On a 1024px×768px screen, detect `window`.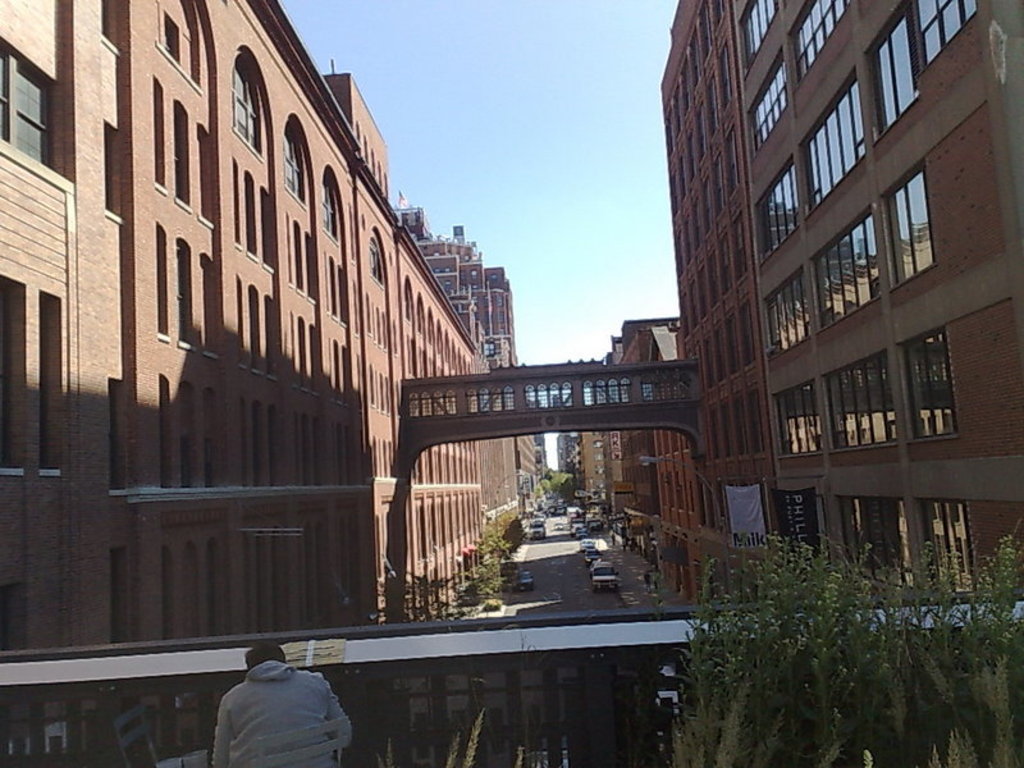
region(896, 325, 947, 442).
